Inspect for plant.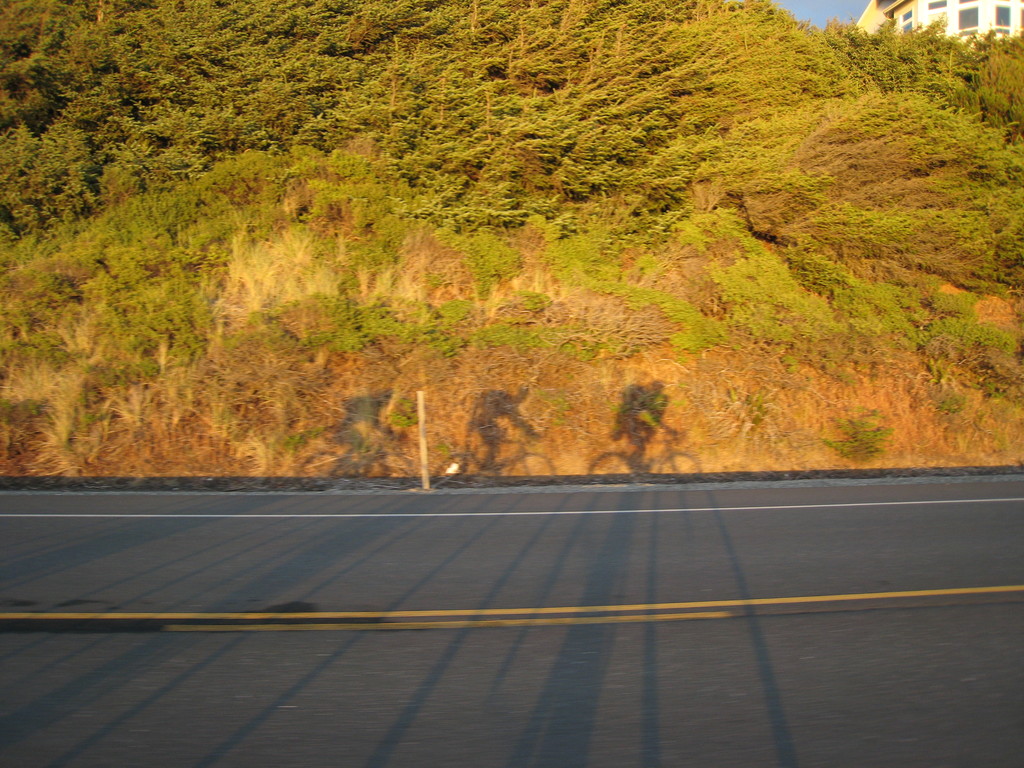
Inspection: crop(821, 364, 860, 390).
